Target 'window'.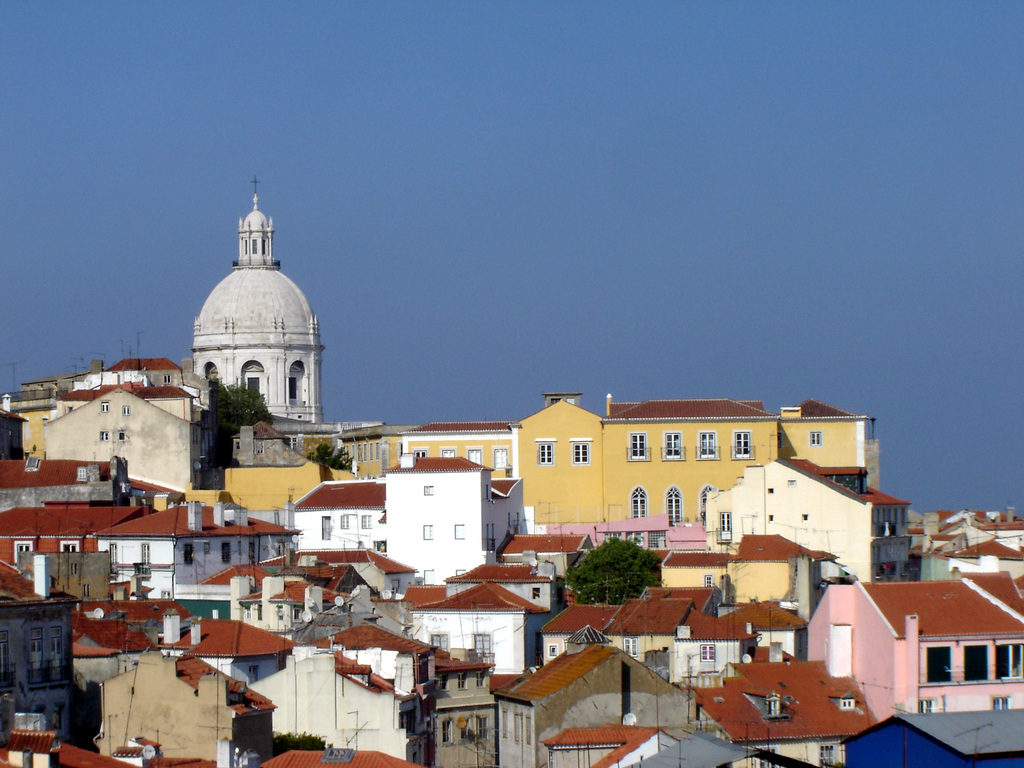
Target region: crop(201, 362, 218, 385).
